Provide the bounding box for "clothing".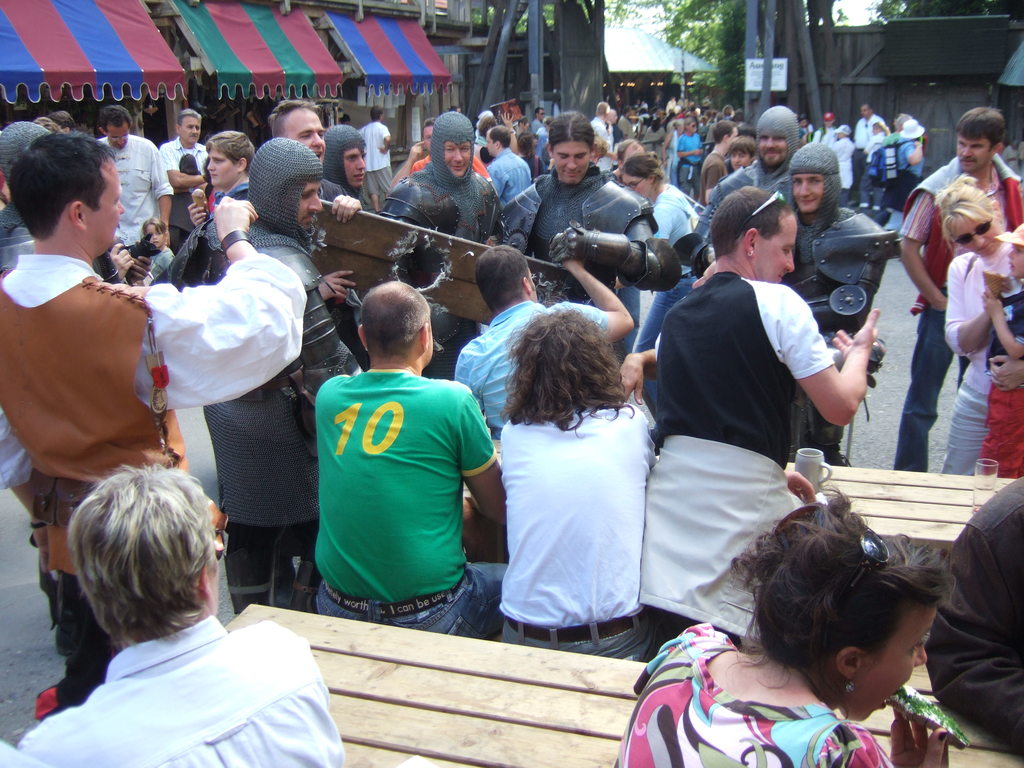
Rect(27, 614, 349, 767).
